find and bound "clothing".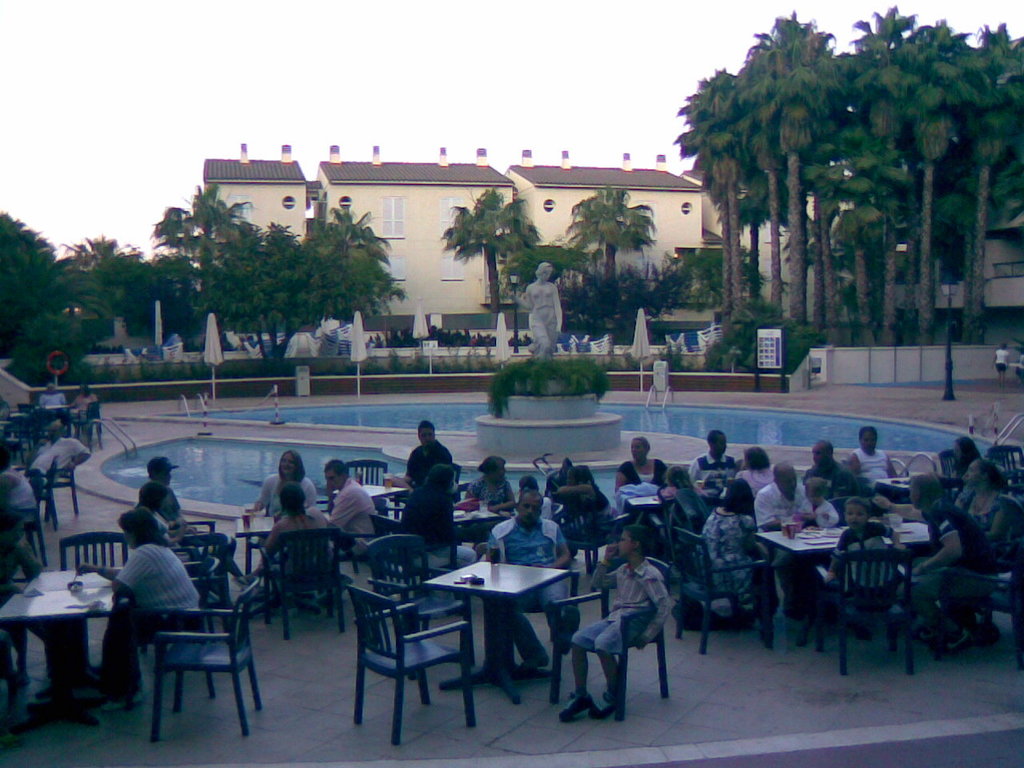
Bound: (left=398, top=482, right=477, bottom=570).
